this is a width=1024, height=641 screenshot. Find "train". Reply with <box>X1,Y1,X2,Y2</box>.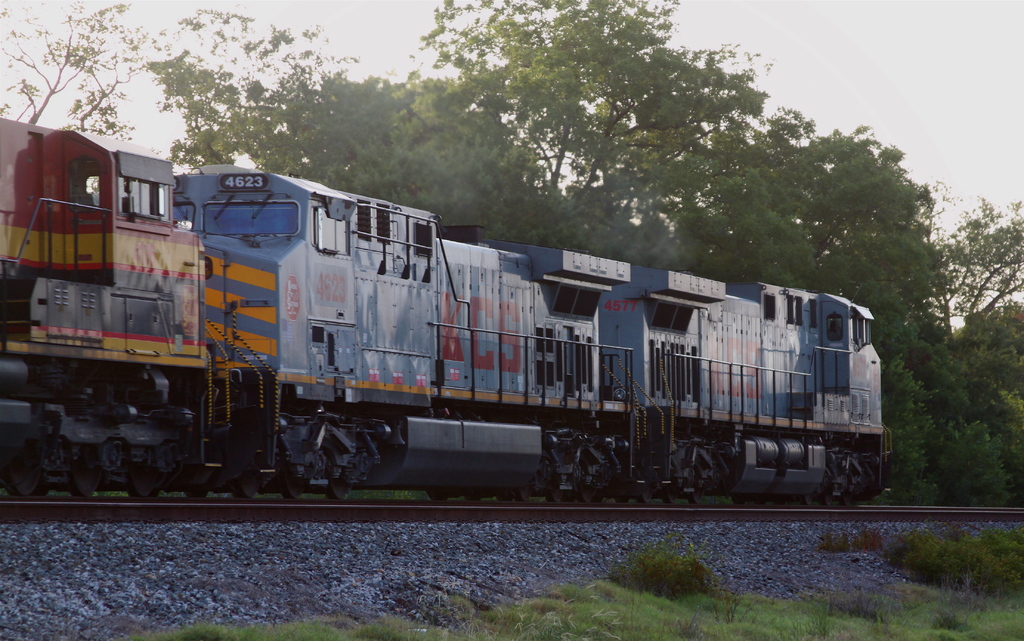
<box>0,118,883,496</box>.
